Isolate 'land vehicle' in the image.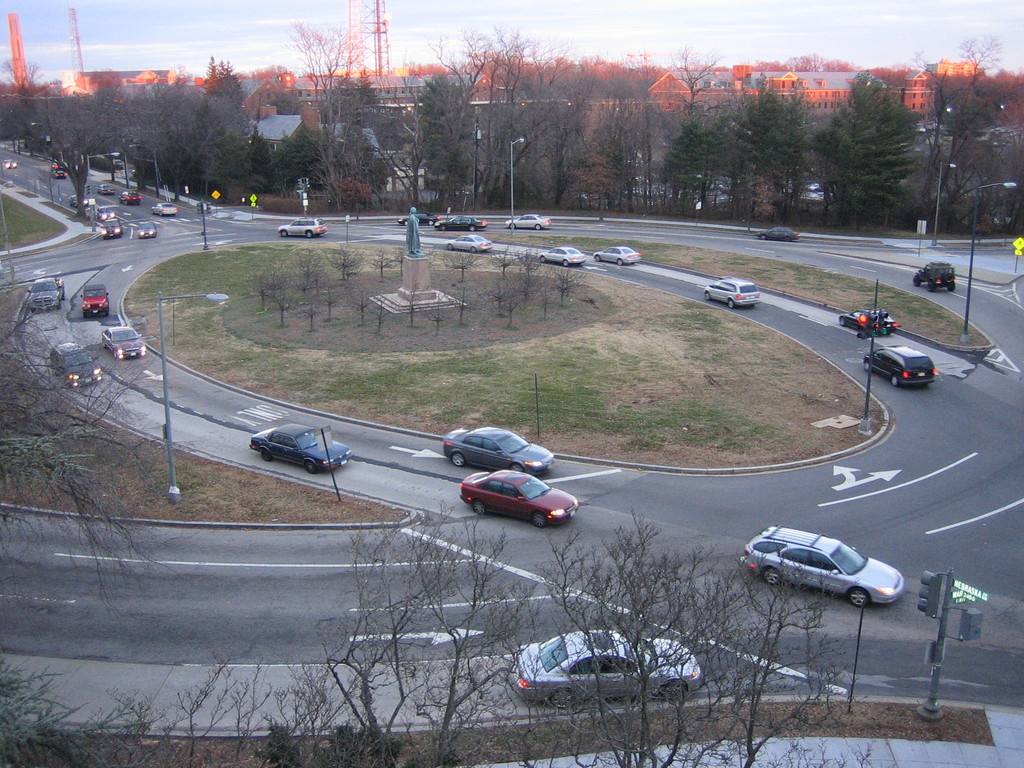
Isolated region: <bbox>703, 274, 760, 311</bbox>.
